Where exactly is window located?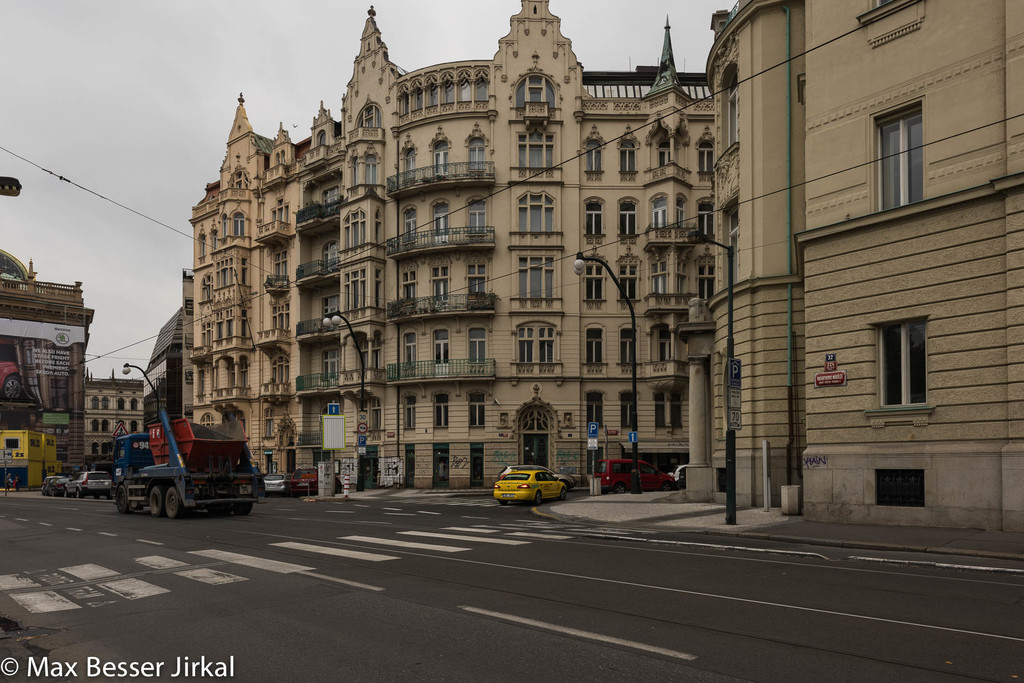
Its bounding box is (left=463, top=194, right=488, bottom=244).
